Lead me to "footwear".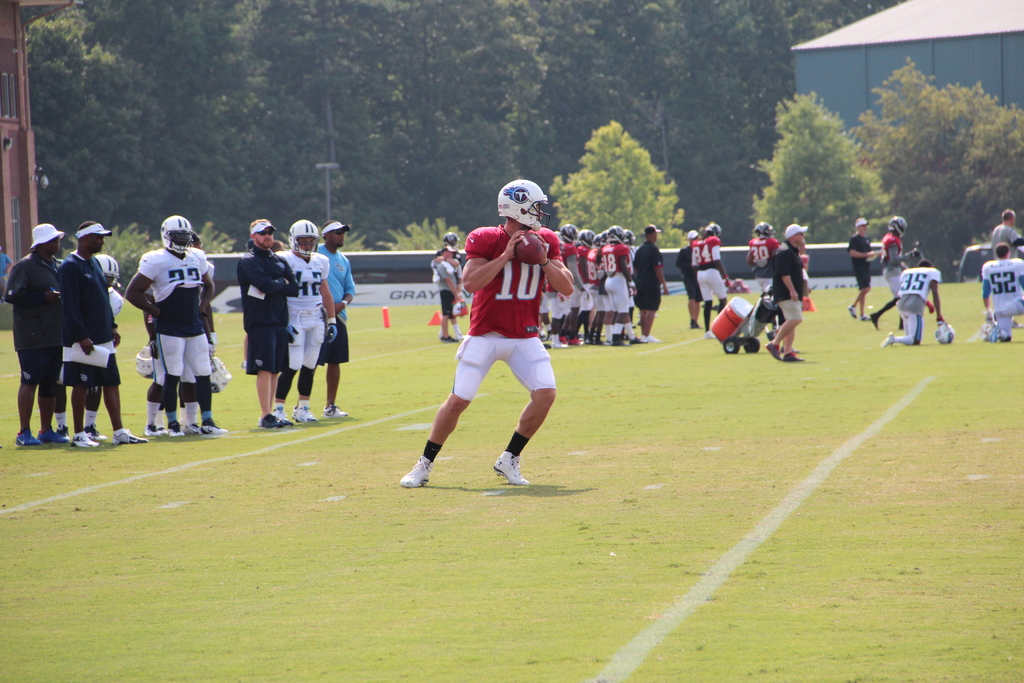
Lead to bbox=[57, 427, 71, 440].
